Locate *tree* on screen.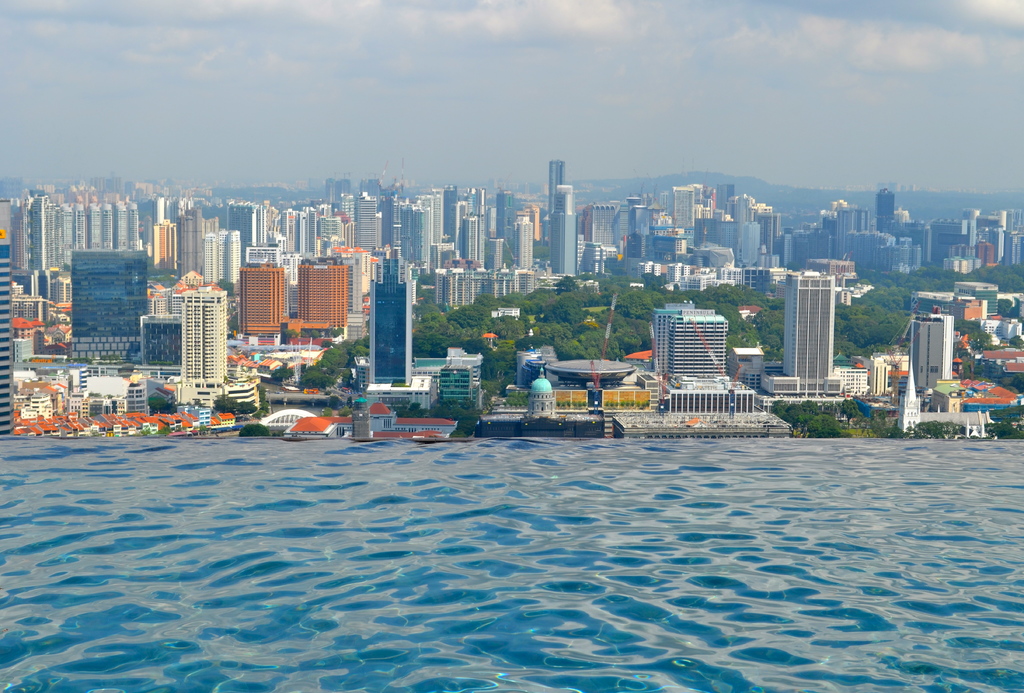
On screen at {"x1": 838, "y1": 389, "x2": 858, "y2": 421}.
